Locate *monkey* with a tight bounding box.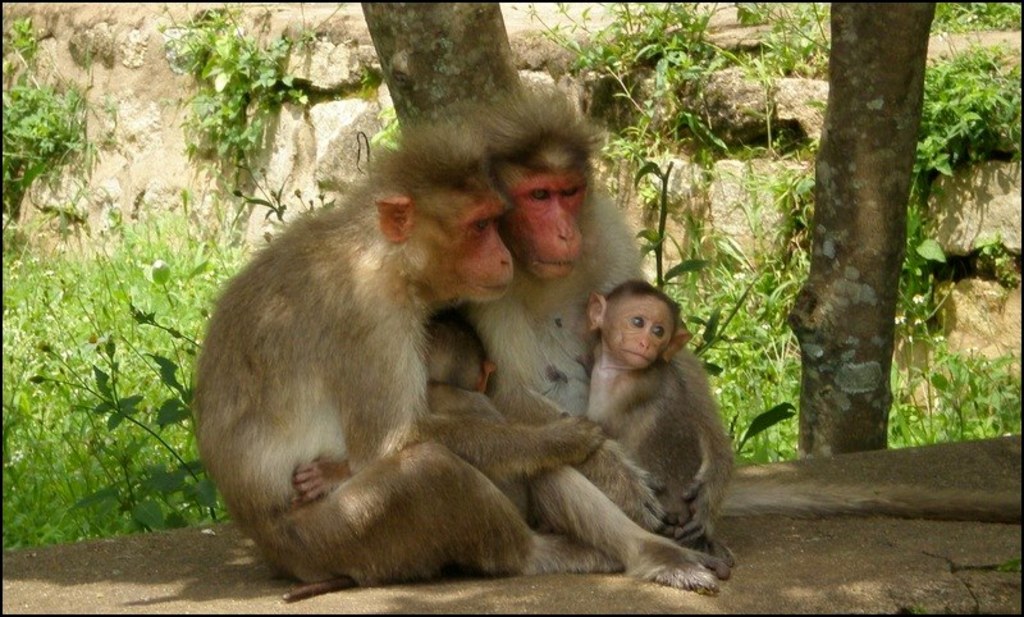
l=584, t=292, r=756, b=558.
